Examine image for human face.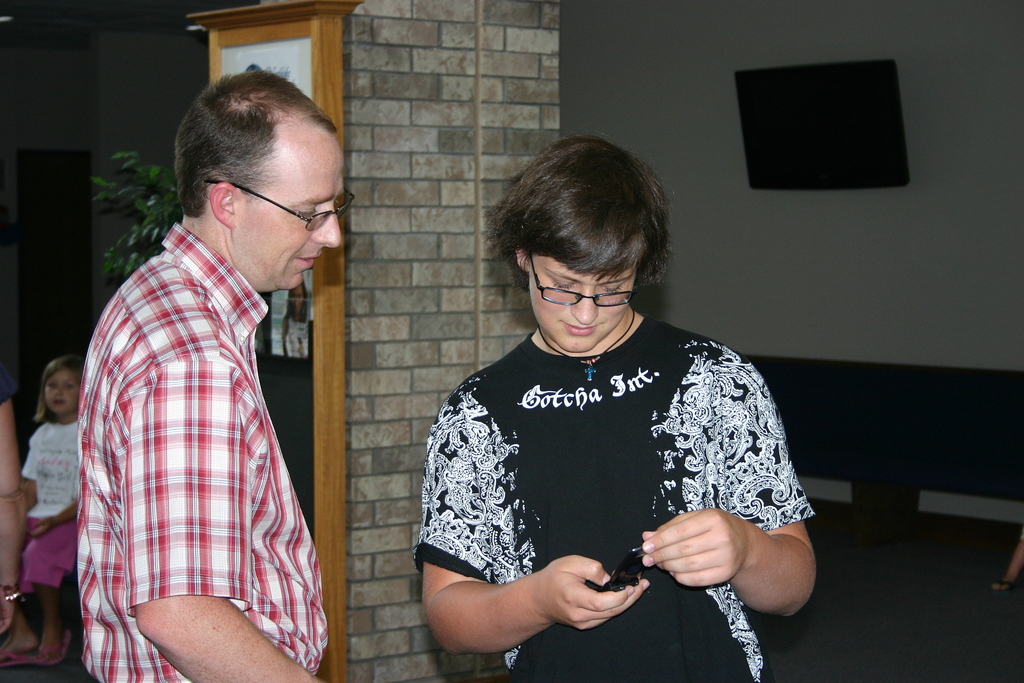
Examination result: [529, 258, 638, 352].
